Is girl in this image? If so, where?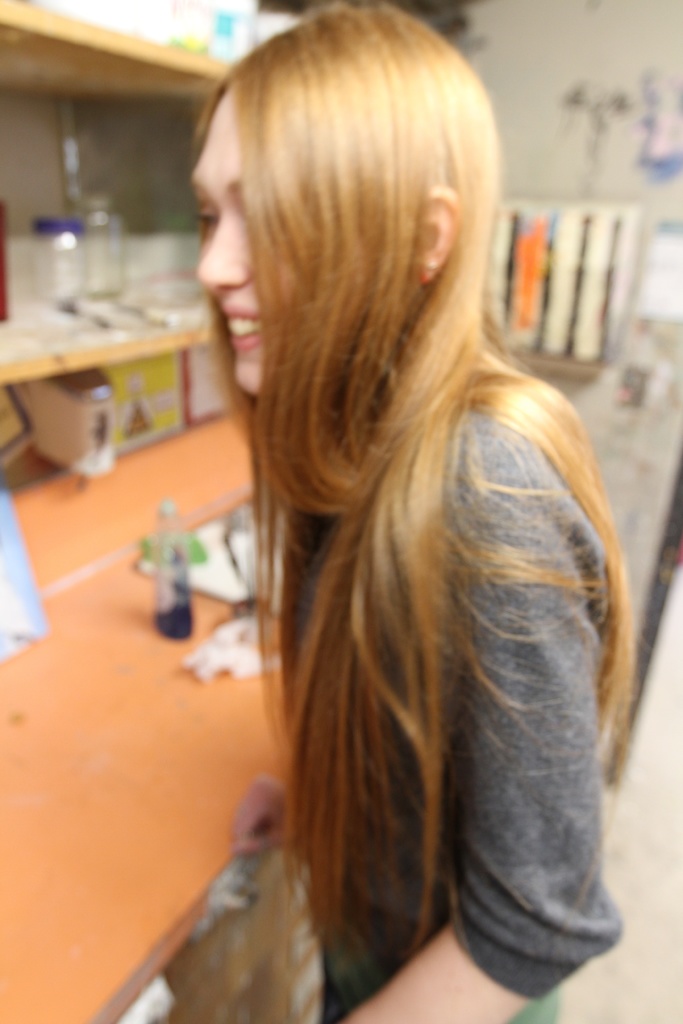
Yes, at l=188, t=4, r=636, b=1020.
